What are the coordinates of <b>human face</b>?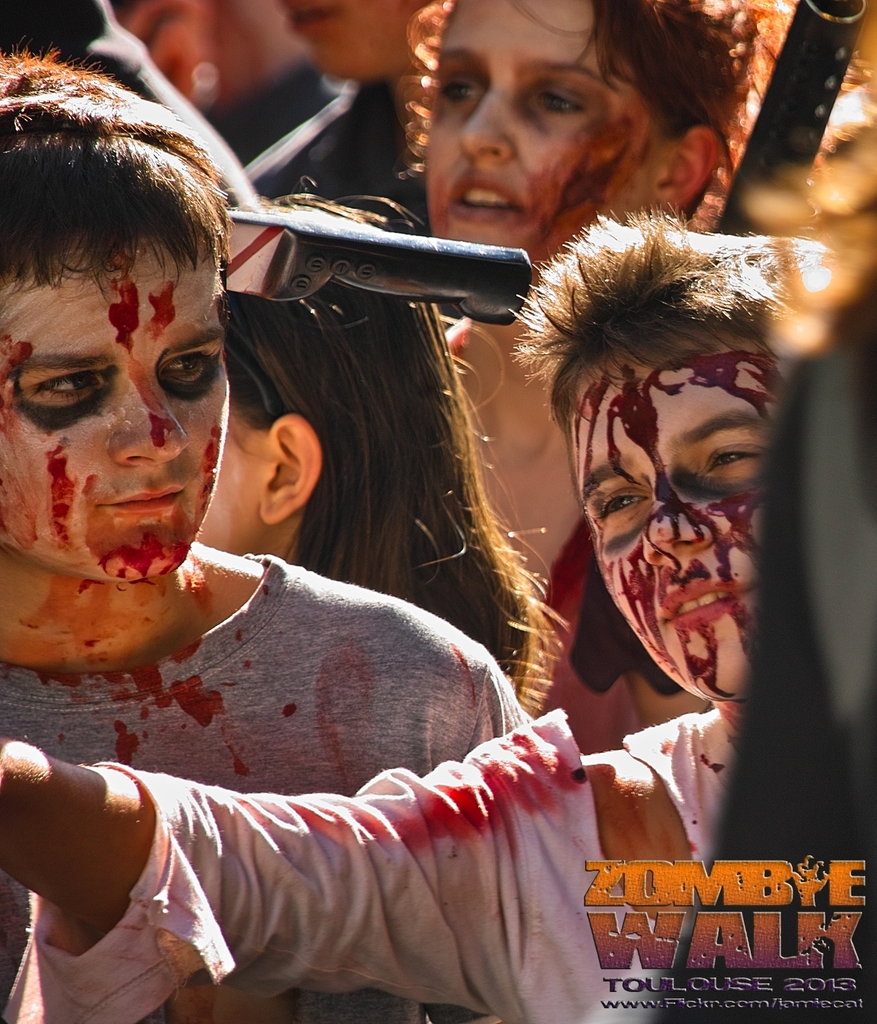
bbox(282, 0, 422, 76).
